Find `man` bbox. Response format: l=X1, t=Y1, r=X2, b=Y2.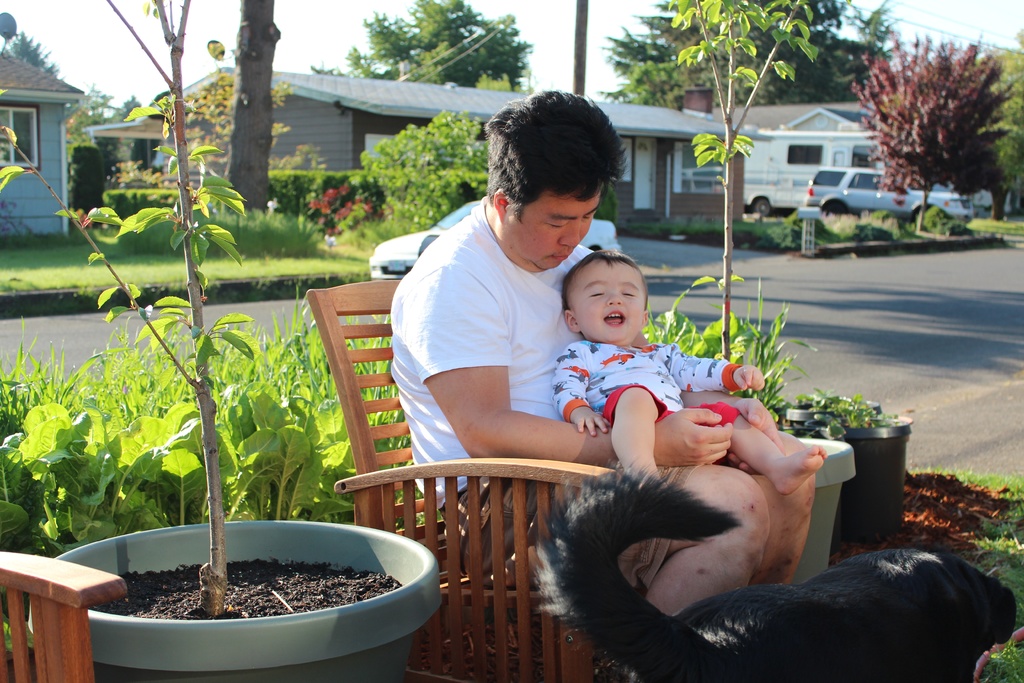
l=385, t=85, r=817, b=613.
